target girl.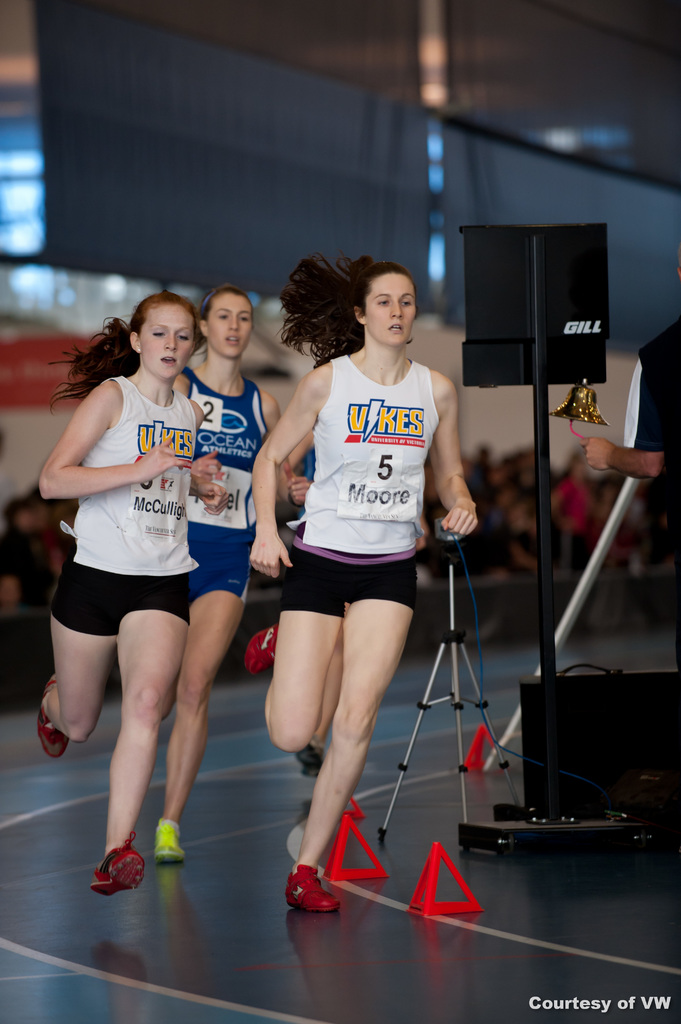
Target region: [x1=173, y1=266, x2=287, y2=846].
